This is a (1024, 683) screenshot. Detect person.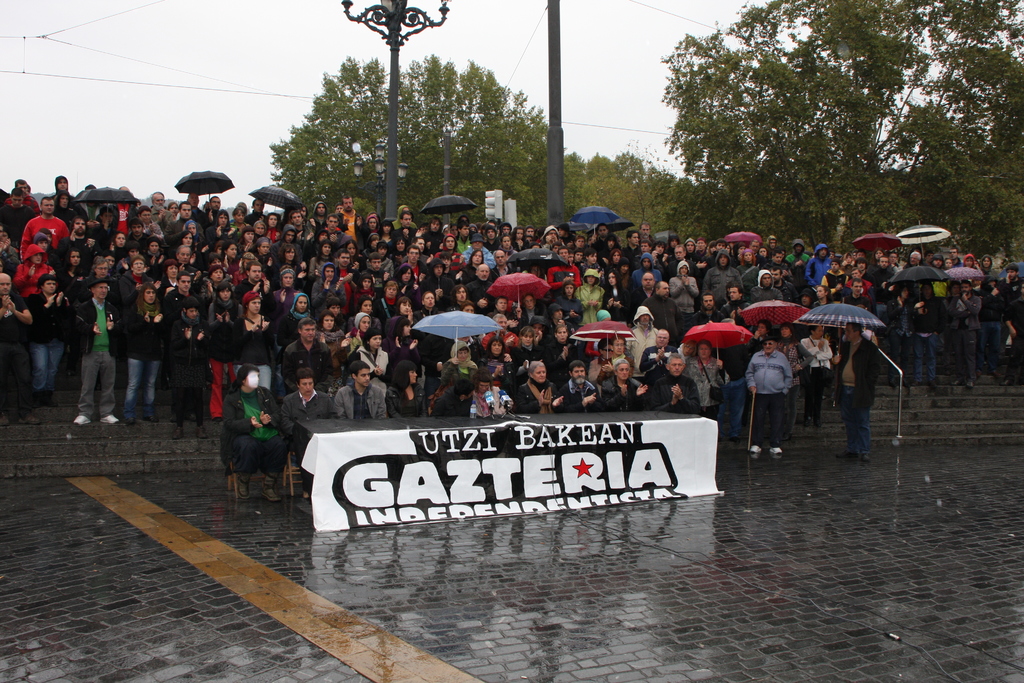
(x1=284, y1=375, x2=334, y2=477).
